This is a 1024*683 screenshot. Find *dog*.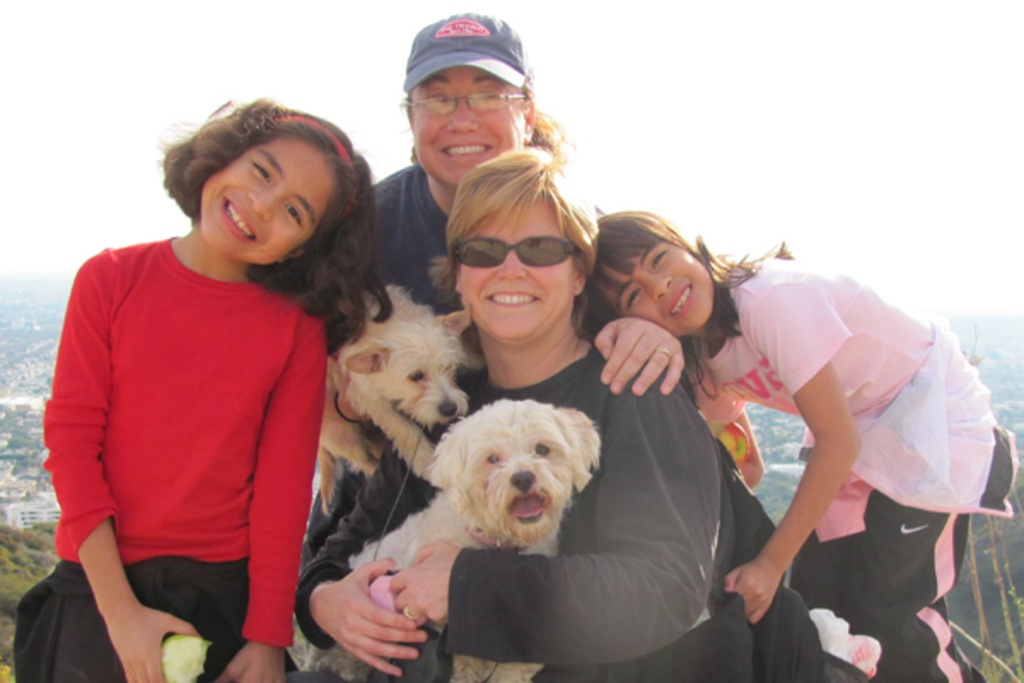
Bounding box: bbox(300, 396, 601, 681).
